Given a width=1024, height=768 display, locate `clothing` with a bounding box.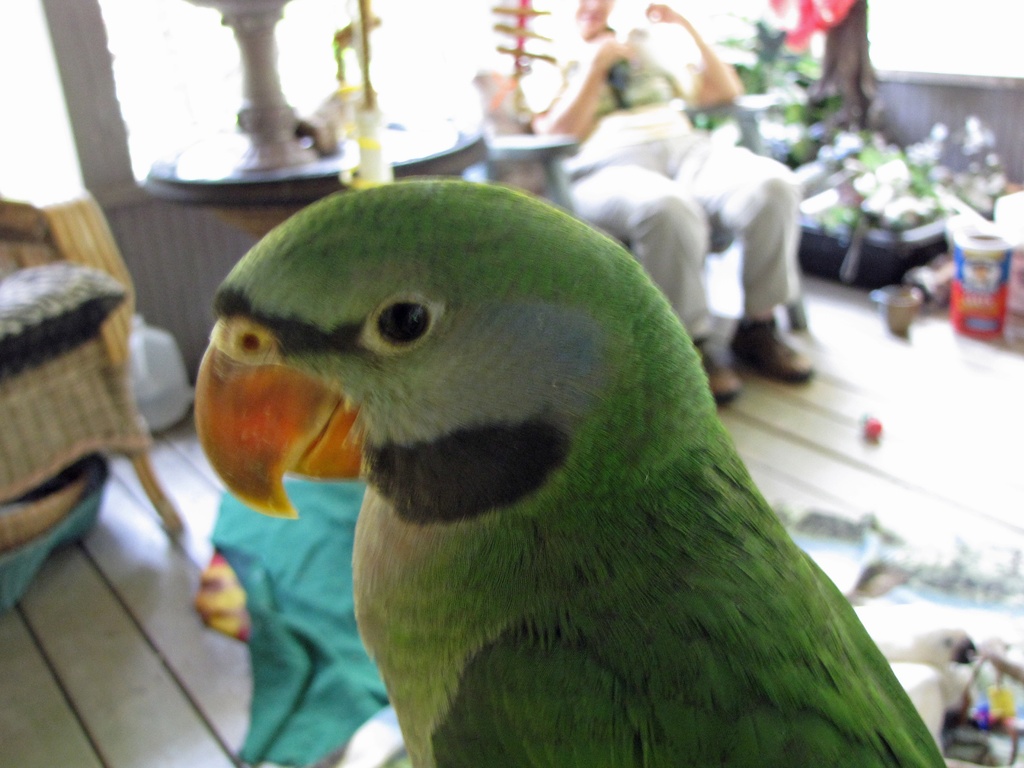
Located: x1=518 y1=28 x2=795 y2=336.
